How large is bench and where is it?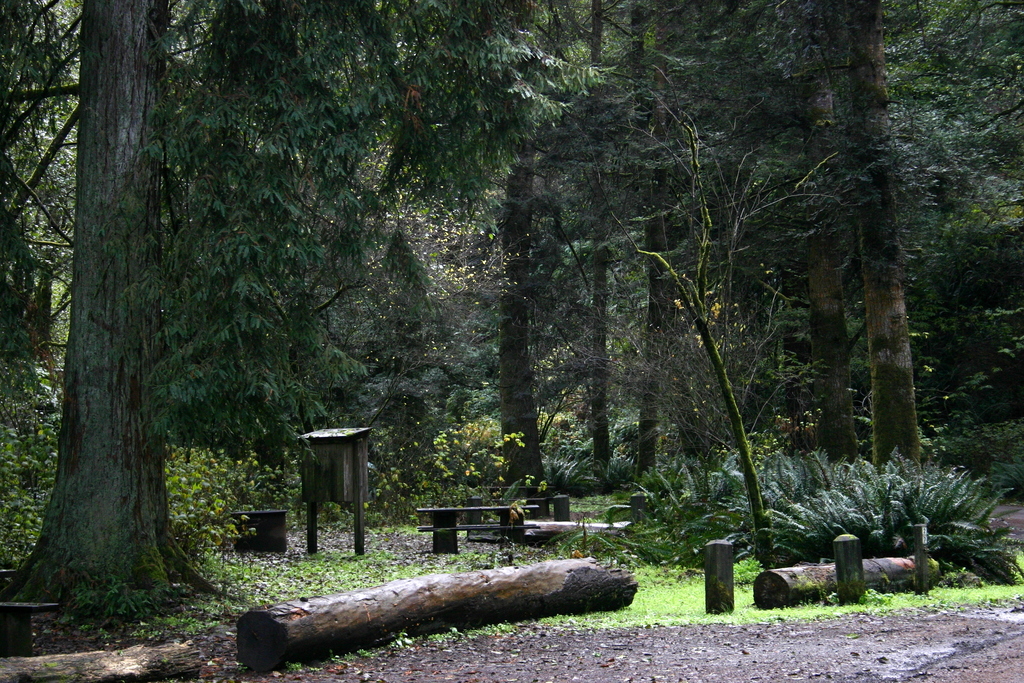
Bounding box: bbox(486, 486, 547, 509).
